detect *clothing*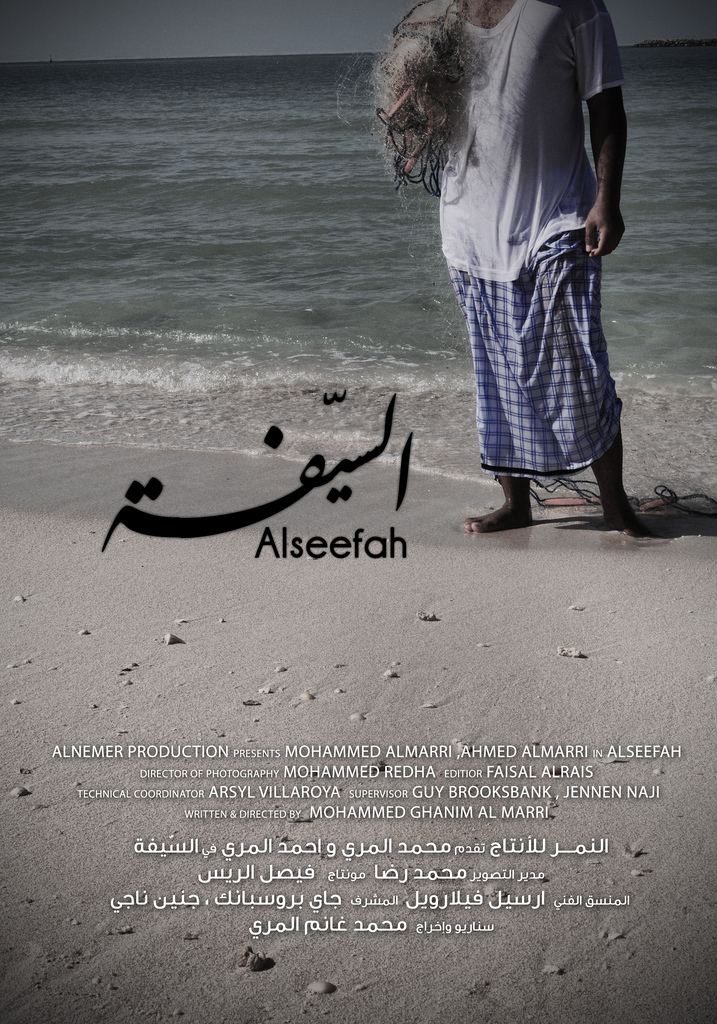
l=441, t=46, r=642, b=452
